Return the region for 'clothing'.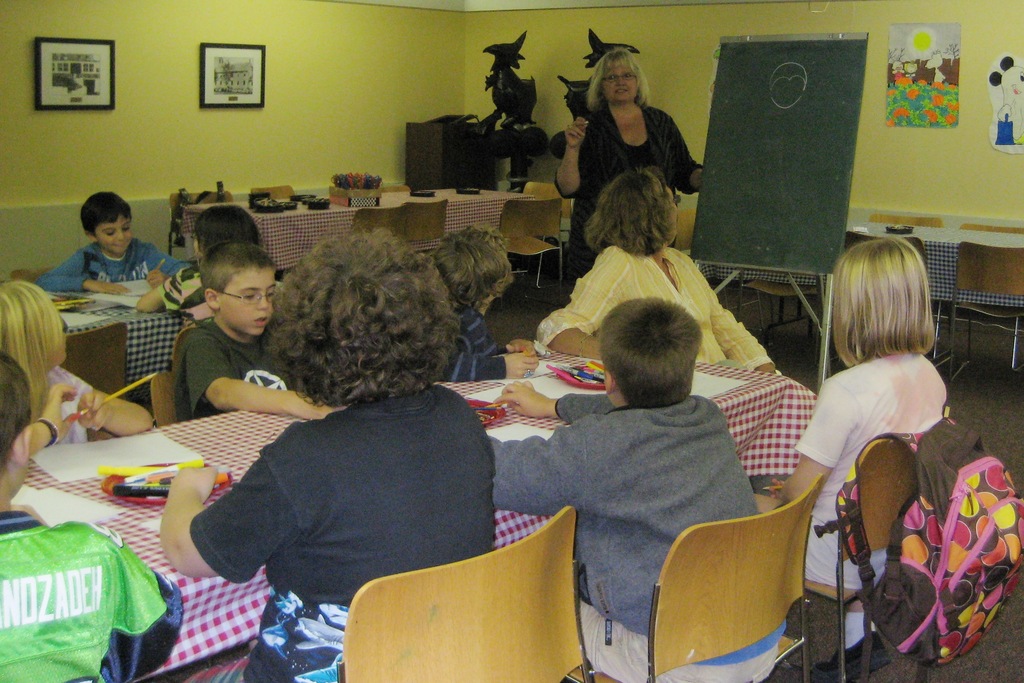
pyautogui.locateOnScreen(168, 325, 312, 420).
